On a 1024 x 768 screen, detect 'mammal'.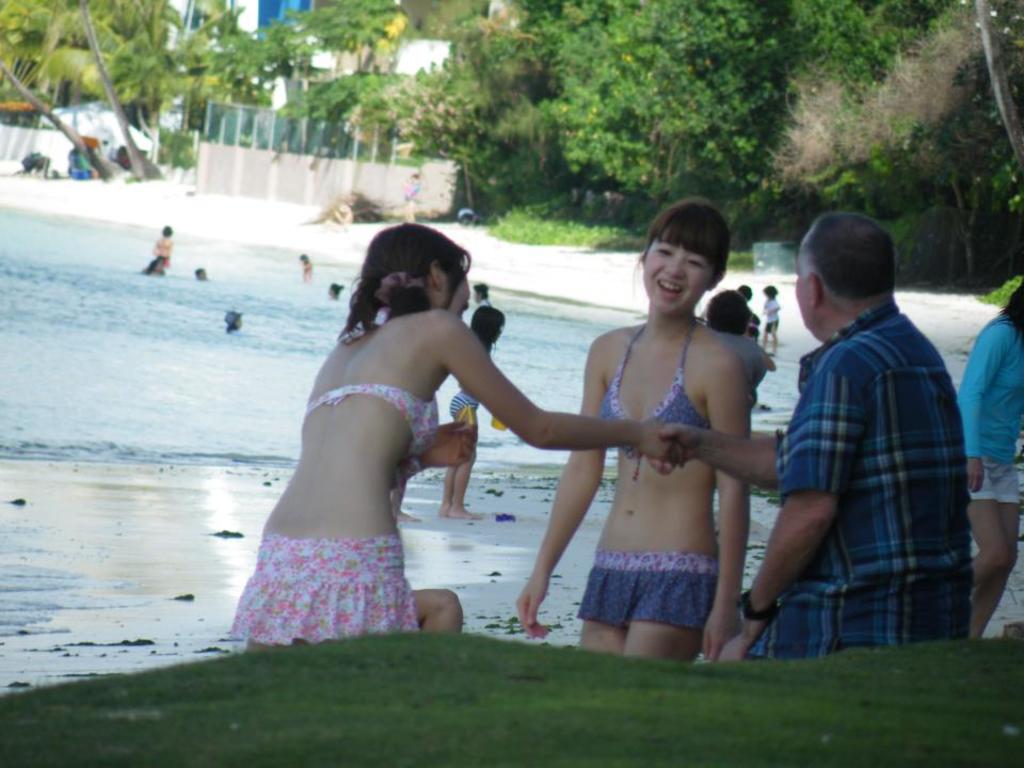
324, 201, 350, 223.
